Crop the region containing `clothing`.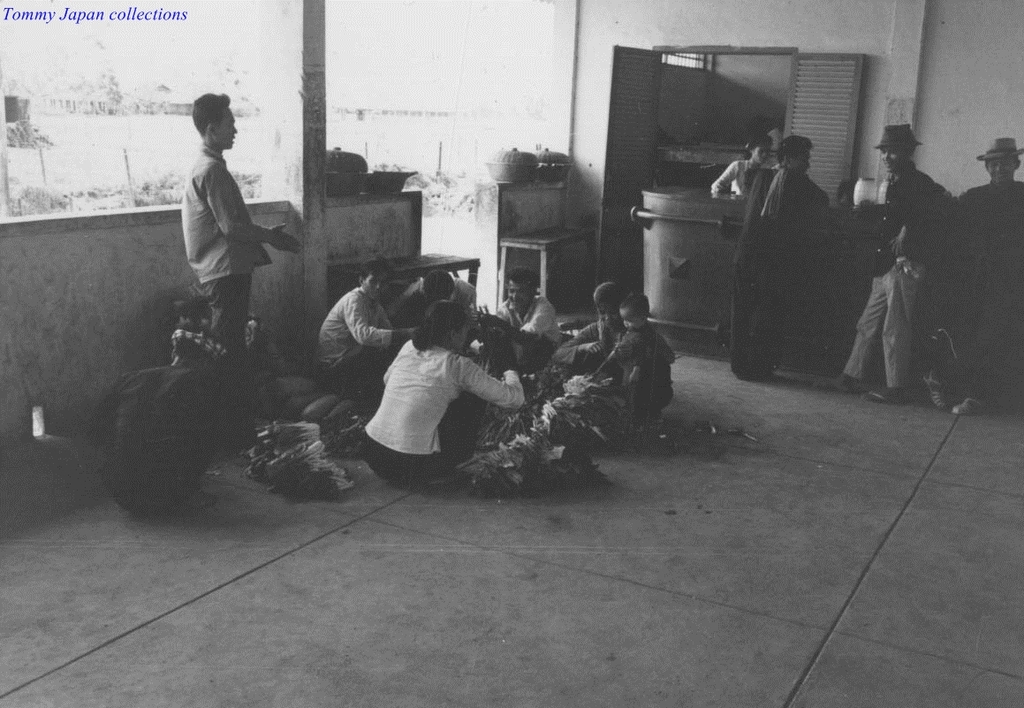
Crop region: <box>389,283,483,326</box>.
